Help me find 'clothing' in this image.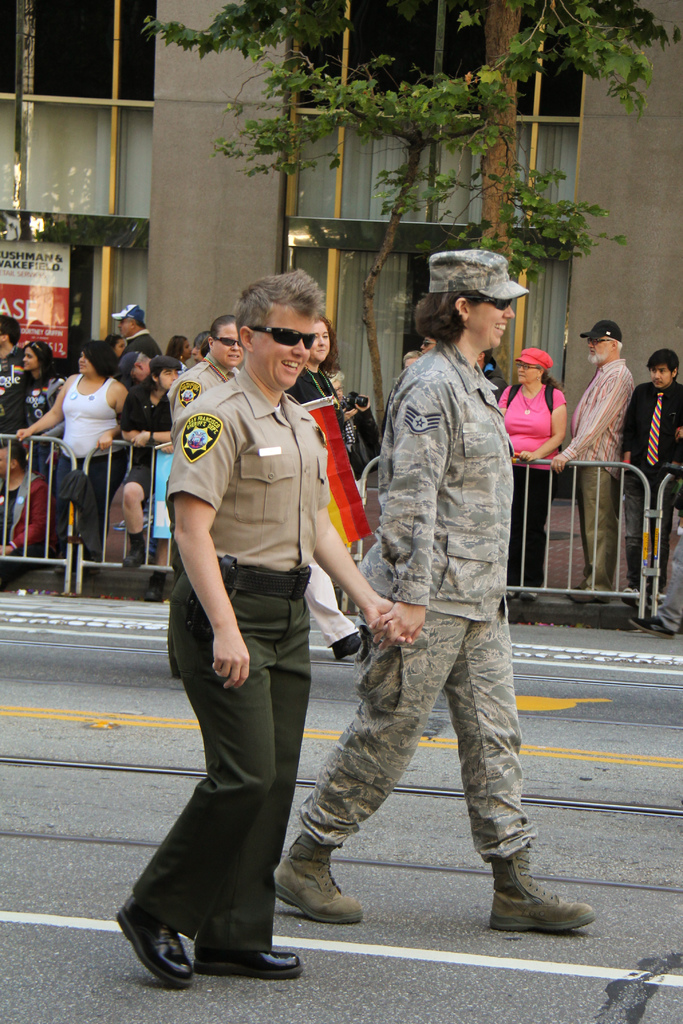
Found it: (left=273, top=346, right=520, bottom=890).
